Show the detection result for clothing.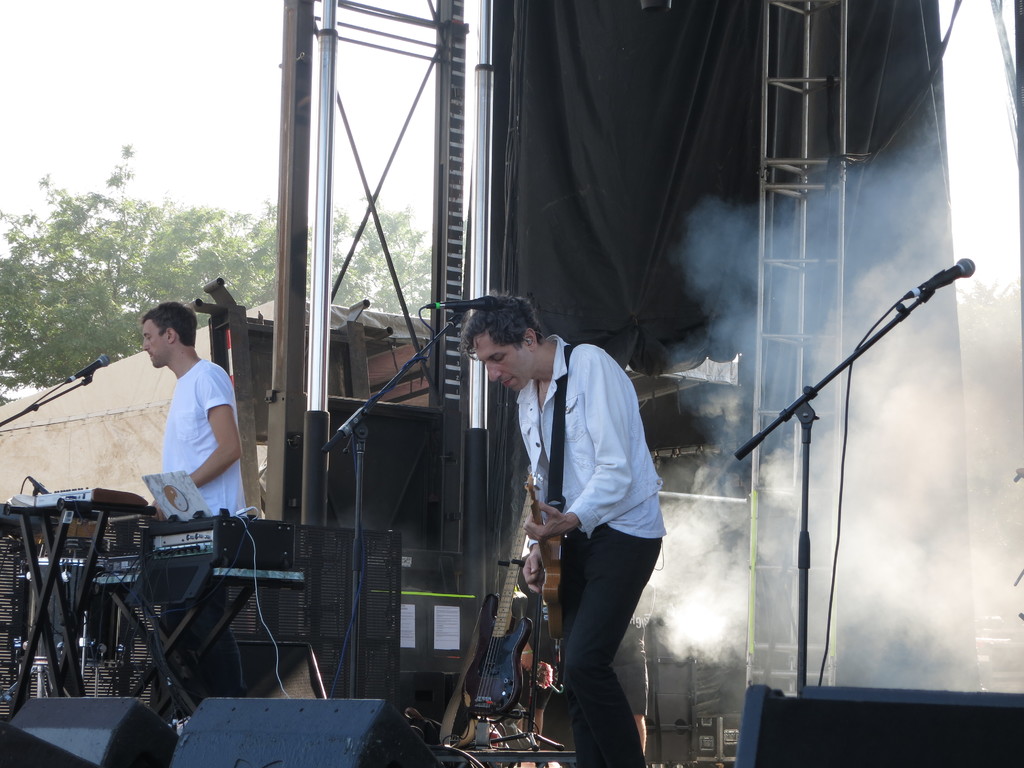
x1=130, y1=359, x2=272, y2=708.
